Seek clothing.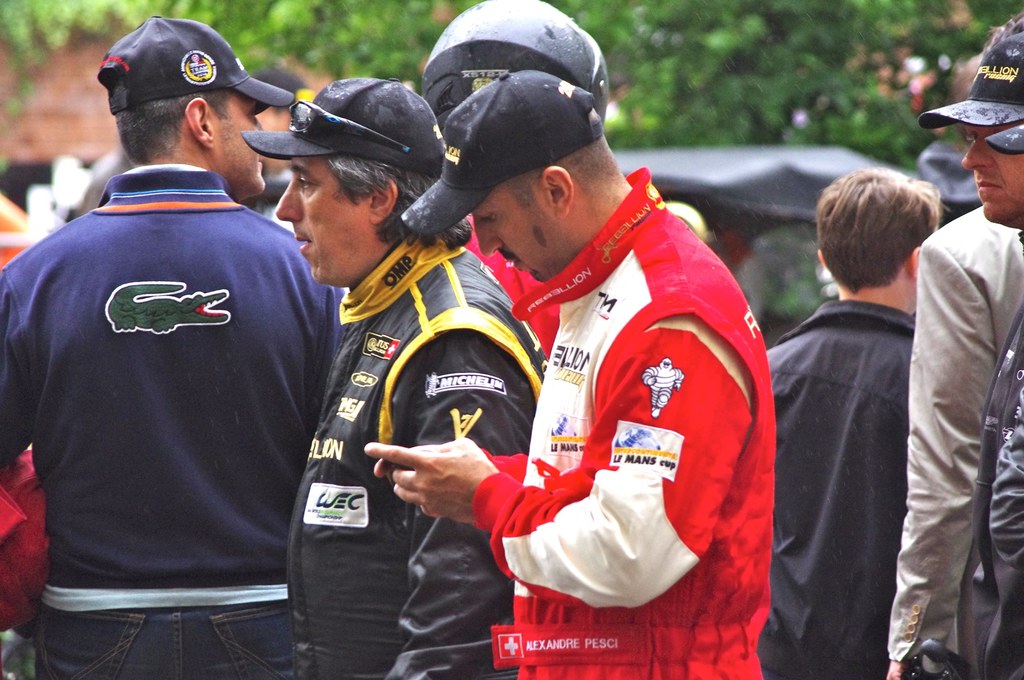
bbox=(471, 161, 781, 679).
